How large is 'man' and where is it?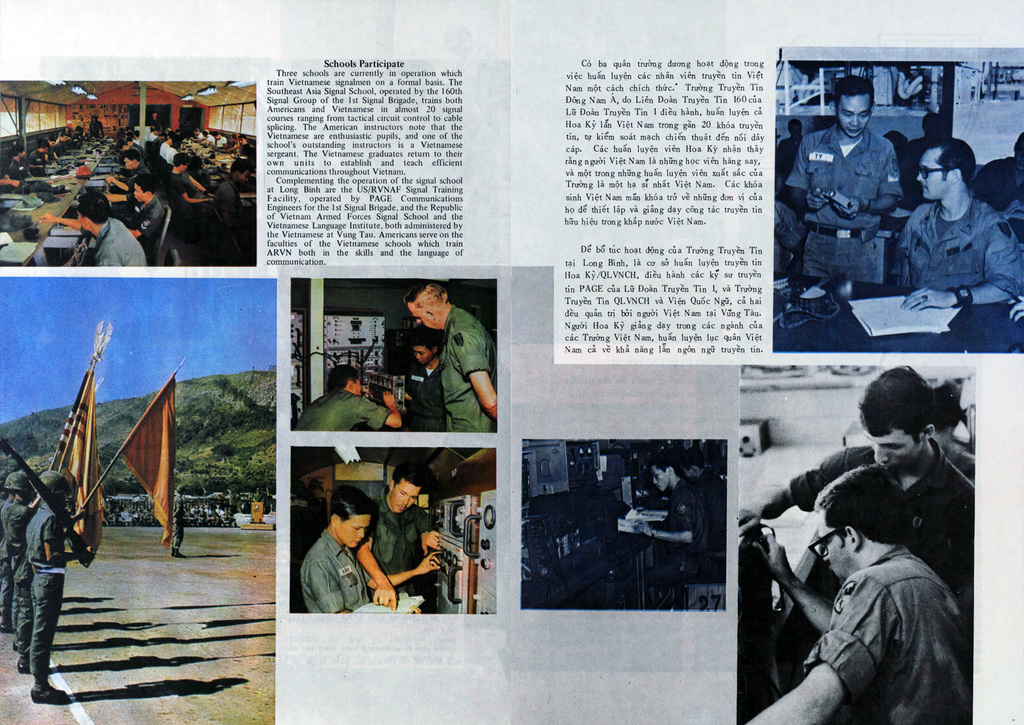
Bounding box: {"left": 908, "top": 110, "right": 942, "bottom": 168}.
